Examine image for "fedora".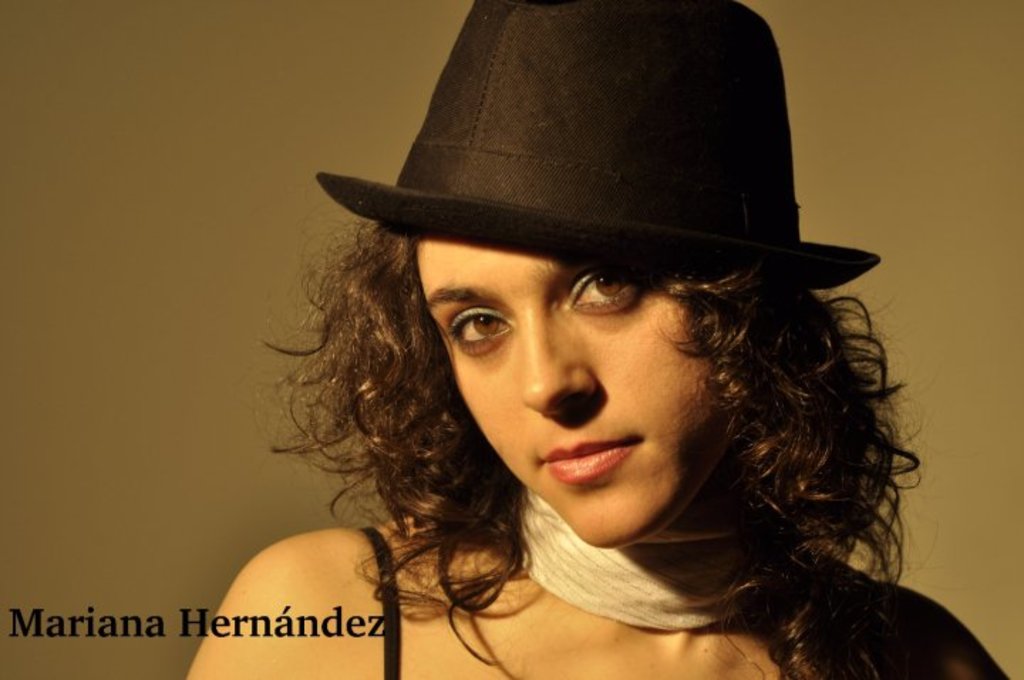
Examination result: left=310, top=0, right=878, bottom=285.
